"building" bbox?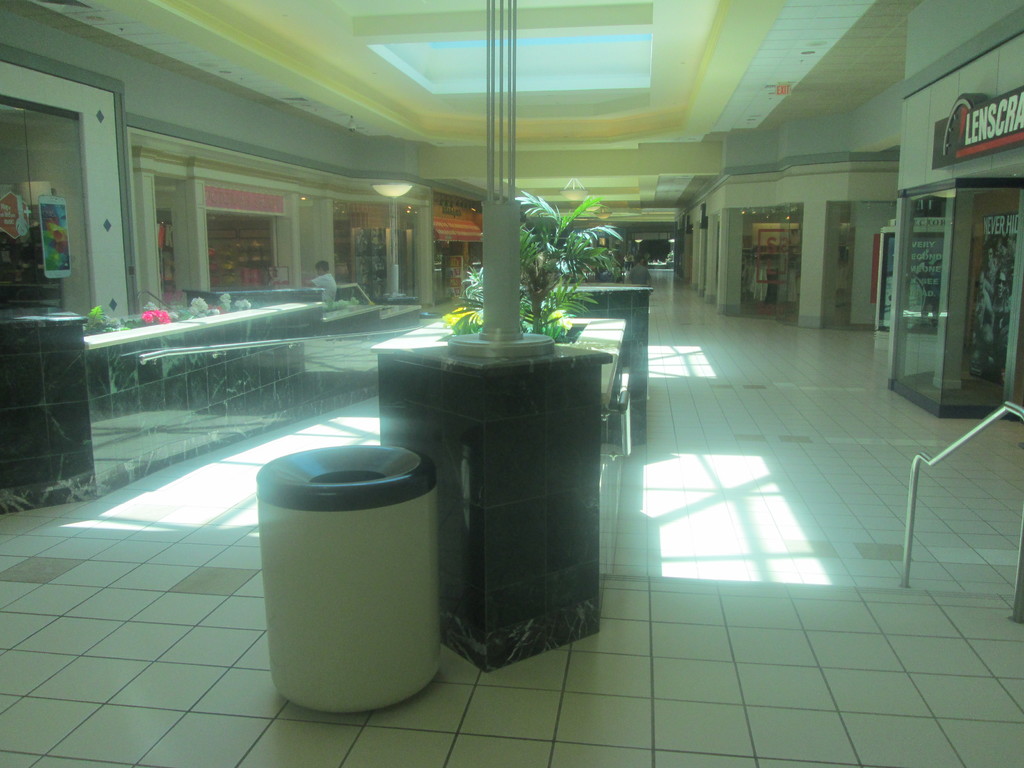
{"x1": 0, "y1": 0, "x2": 1023, "y2": 767}
